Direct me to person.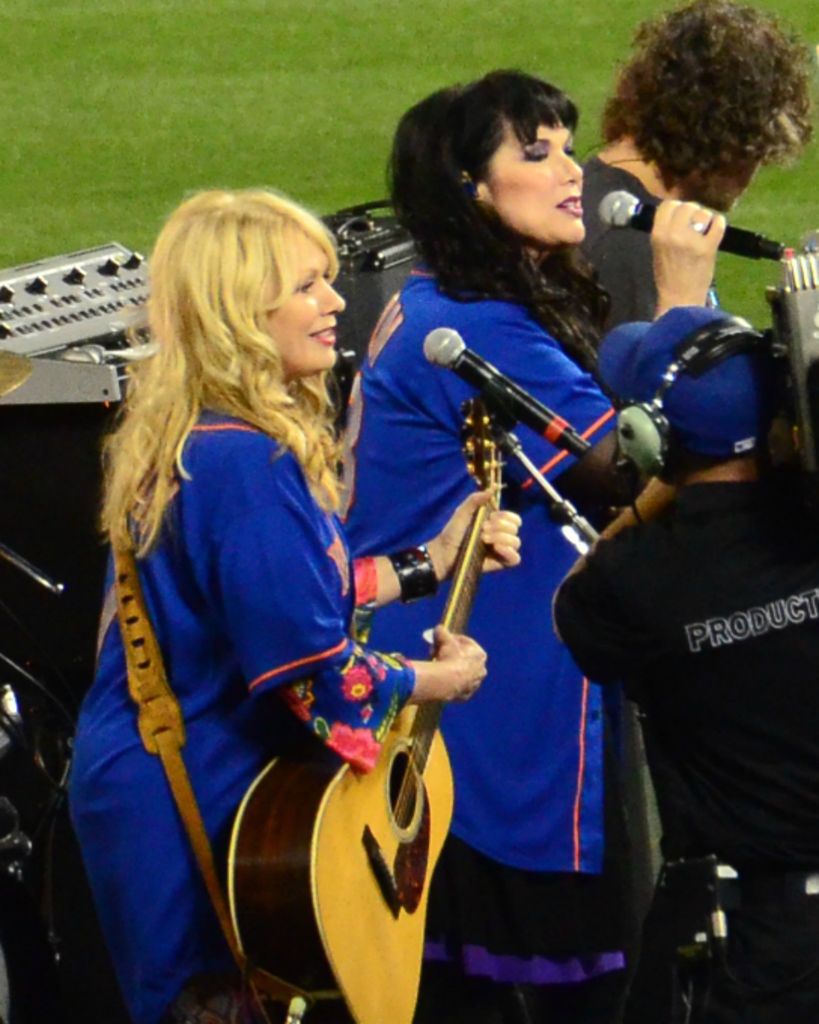
Direction: pyautogui.locateOnScreen(71, 171, 512, 1023).
